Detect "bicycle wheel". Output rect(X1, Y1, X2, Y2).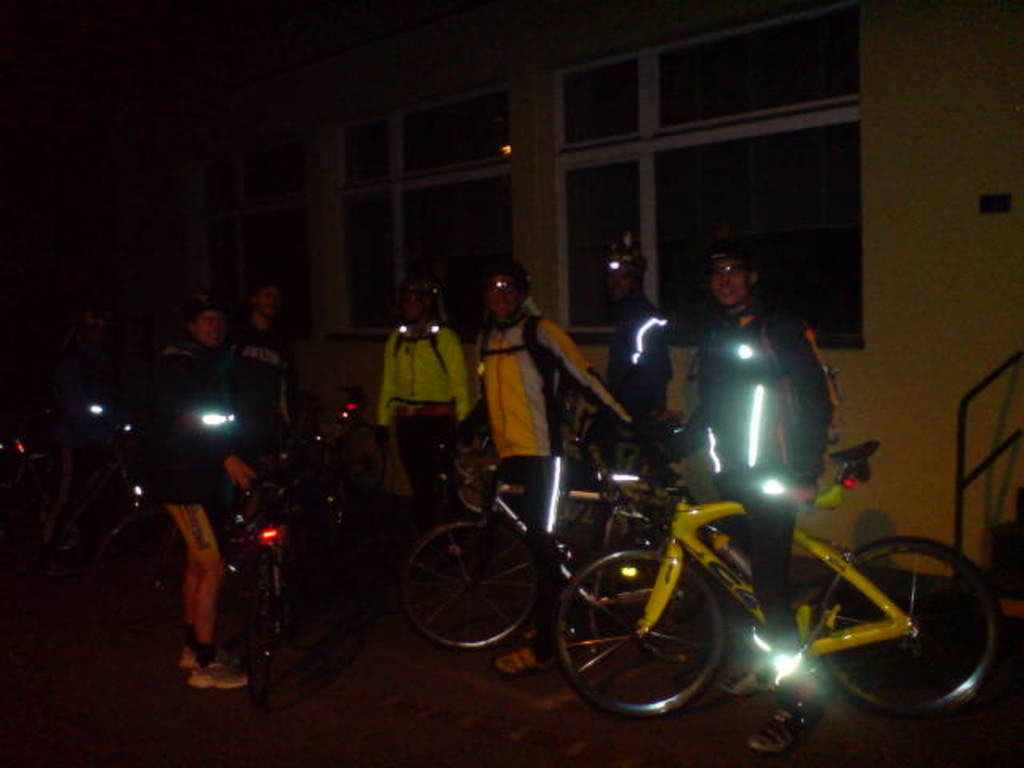
rect(566, 558, 734, 714).
